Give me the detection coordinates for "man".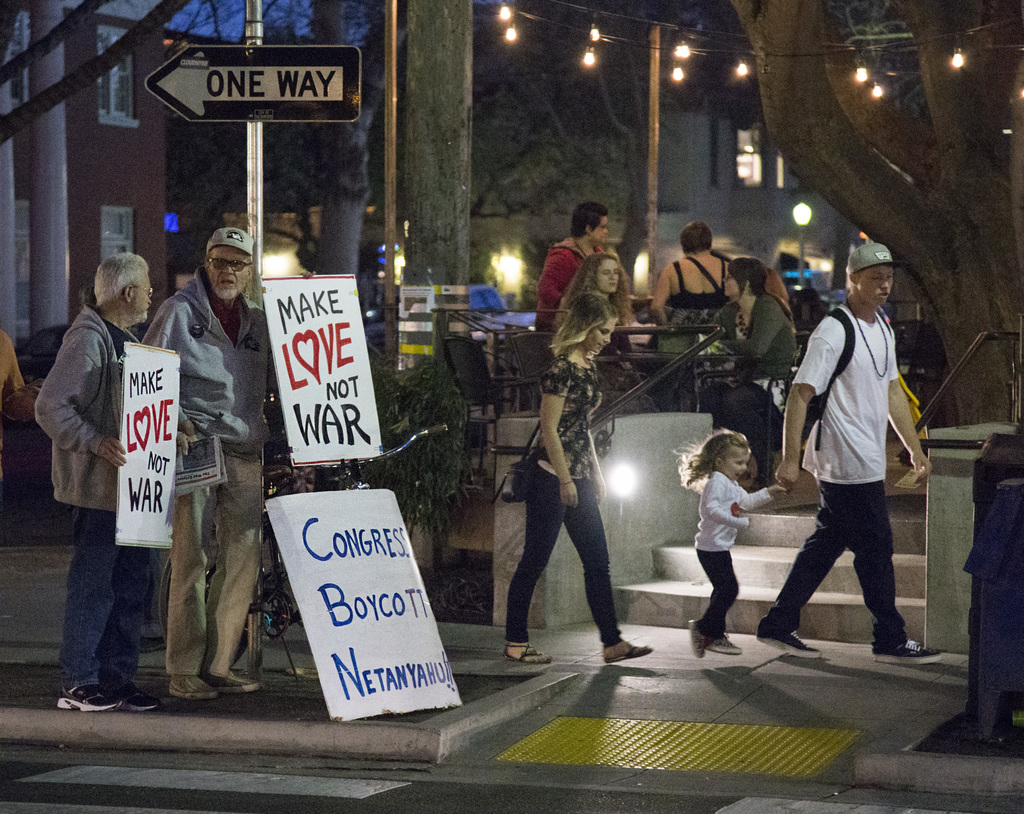
(left=150, top=229, right=273, bottom=704).
